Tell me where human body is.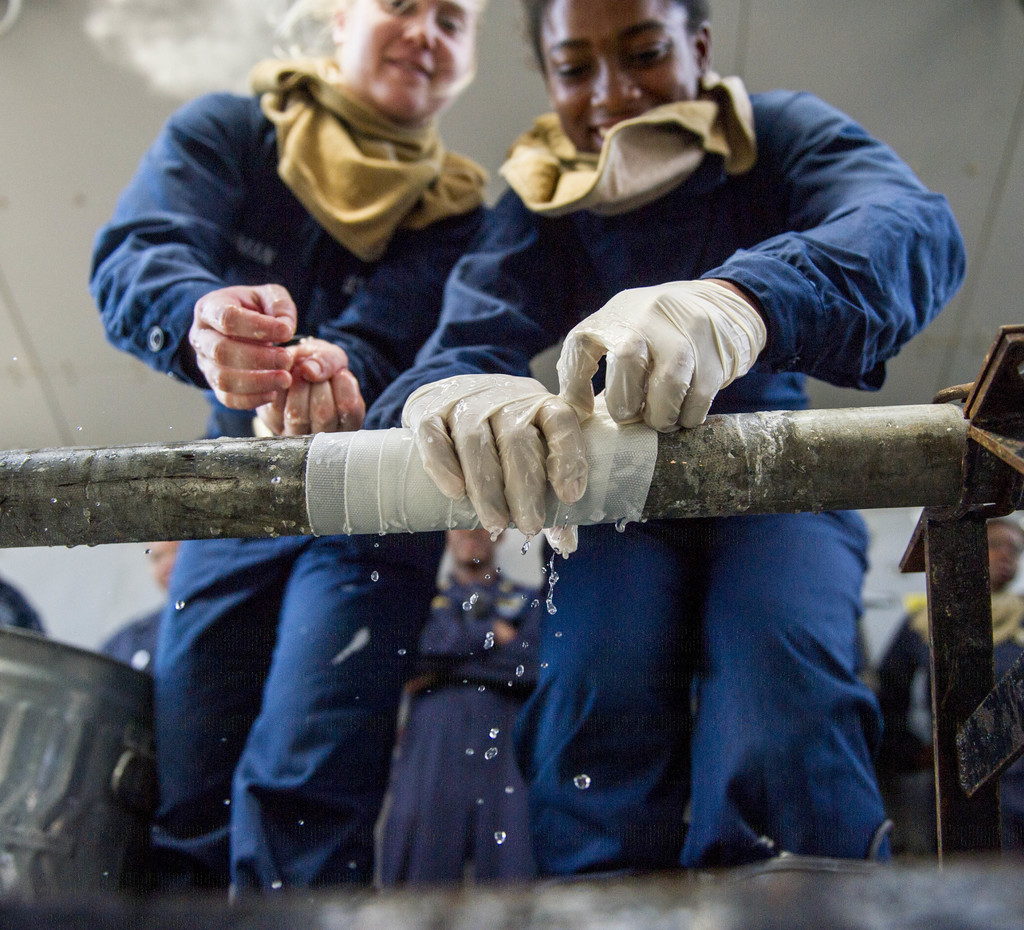
human body is at {"left": 100, "top": 605, "right": 162, "bottom": 675}.
